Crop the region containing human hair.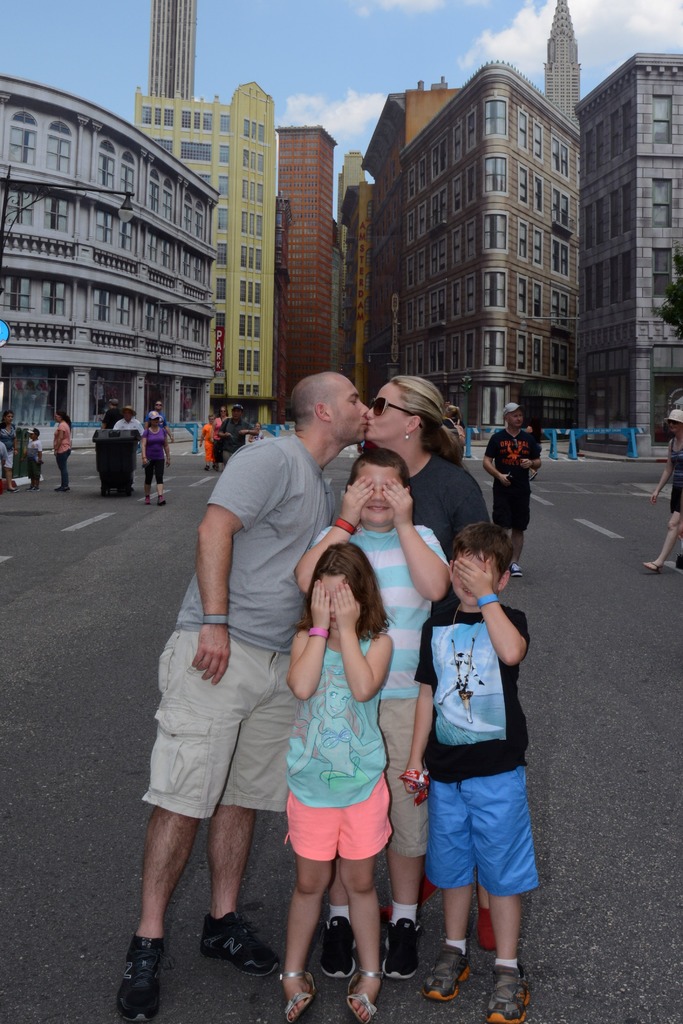
Crop region: [left=220, top=405, right=227, bottom=417].
